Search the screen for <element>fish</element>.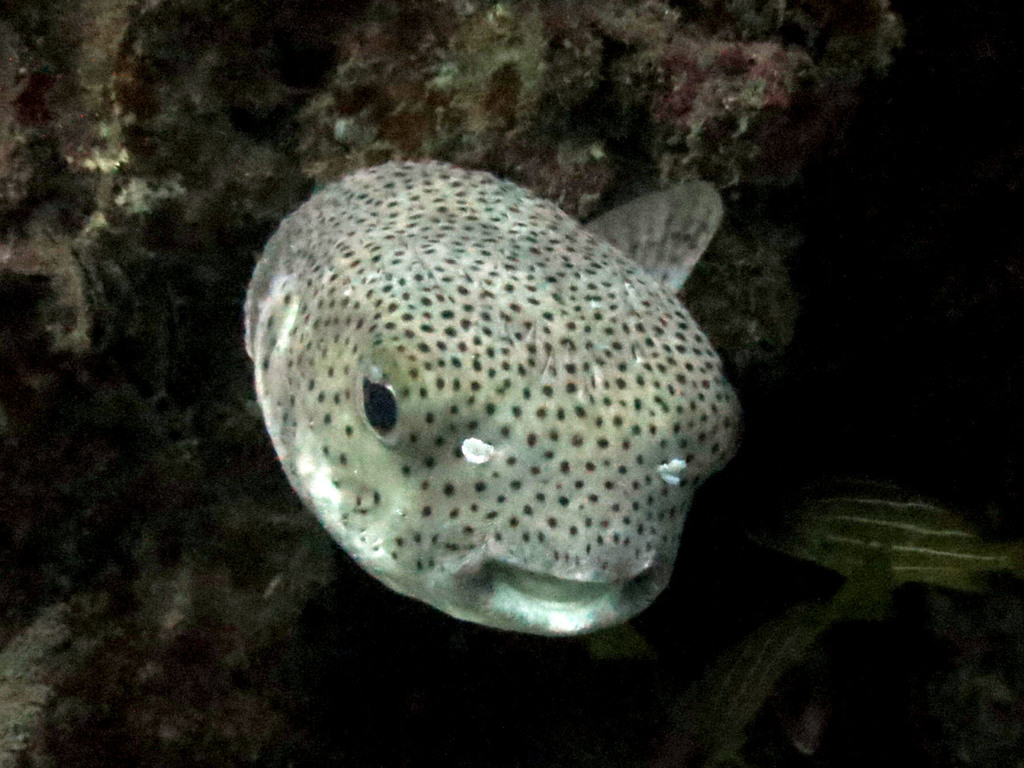
Found at [left=234, top=122, right=767, bottom=654].
